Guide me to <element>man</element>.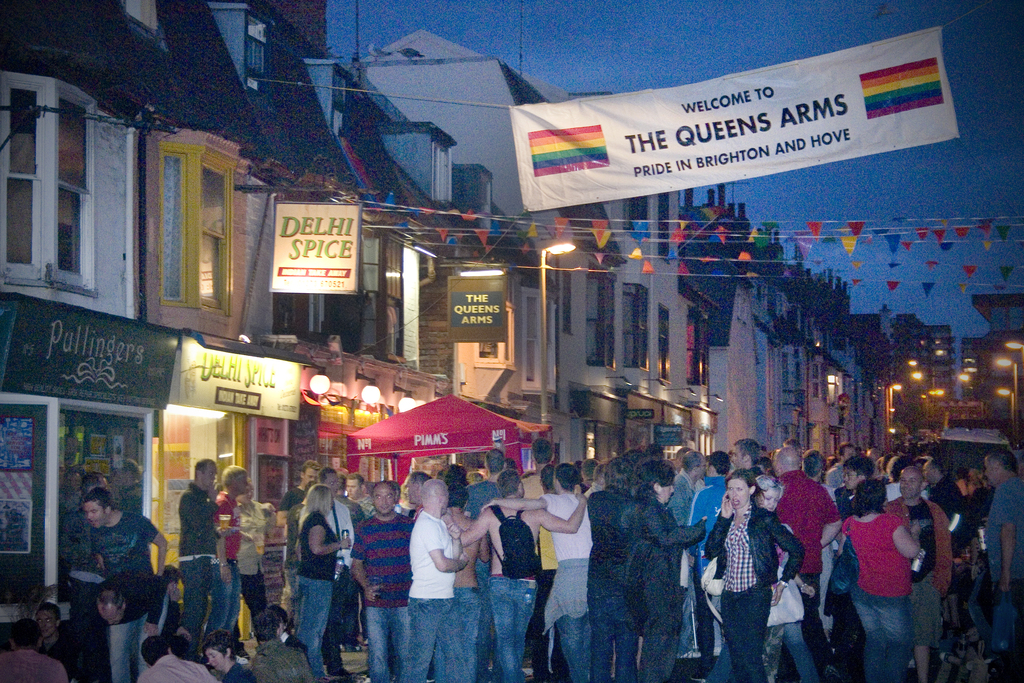
Guidance: left=353, top=481, right=415, bottom=682.
